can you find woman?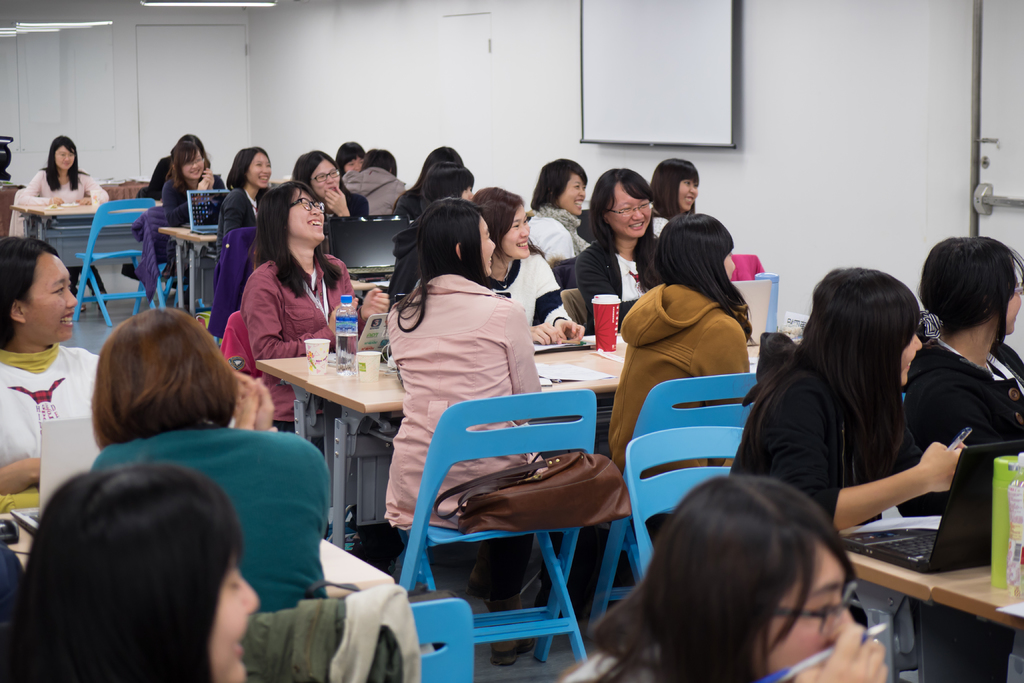
Yes, bounding box: bbox=[397, 140, 474, 227].
